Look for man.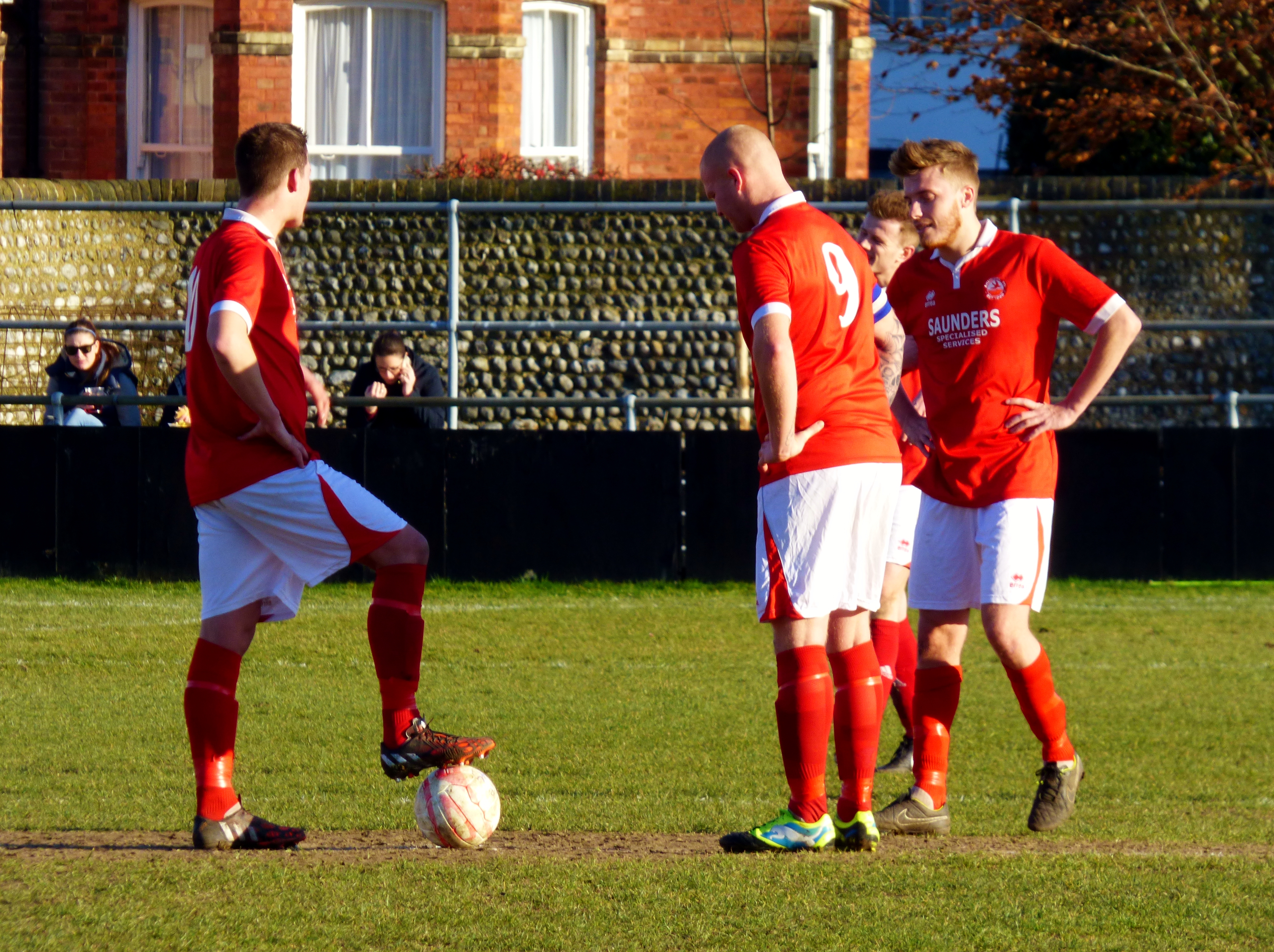
Found: detection(251, 41, 331, 240).
